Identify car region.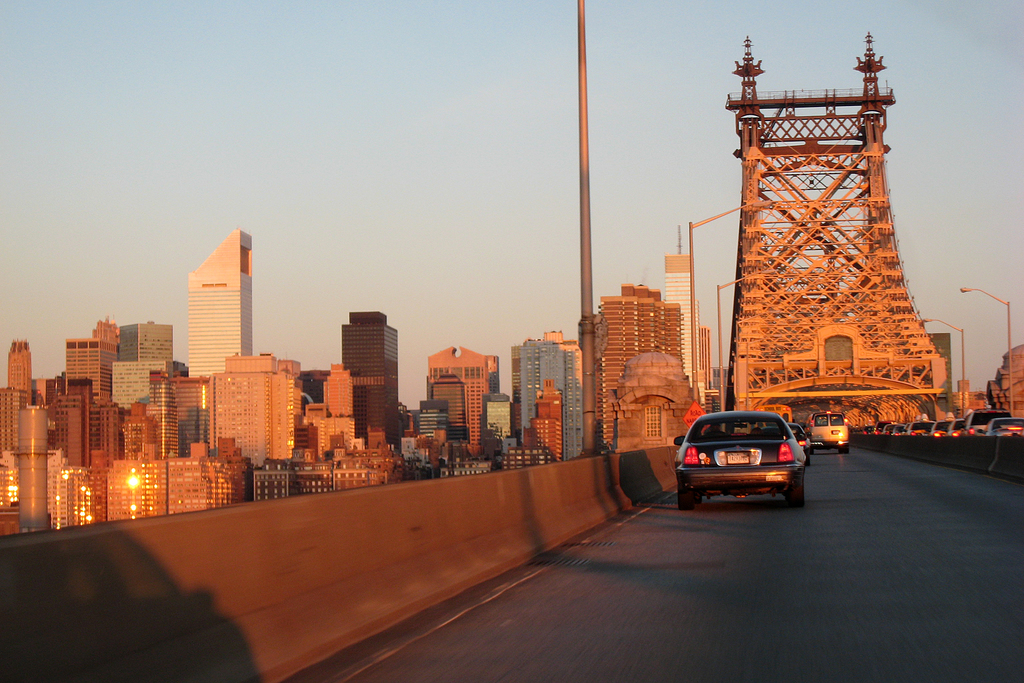
Region: locate(931, 416, 947, 438).
